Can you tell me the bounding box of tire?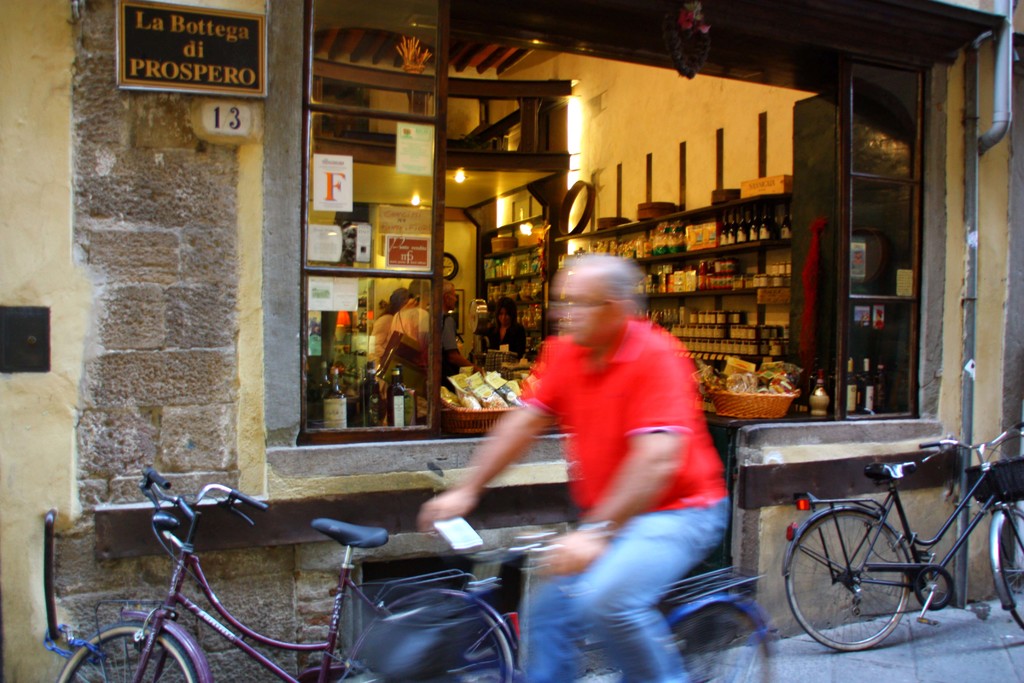
x1=56 y1=623 x2=196 y2=682.
